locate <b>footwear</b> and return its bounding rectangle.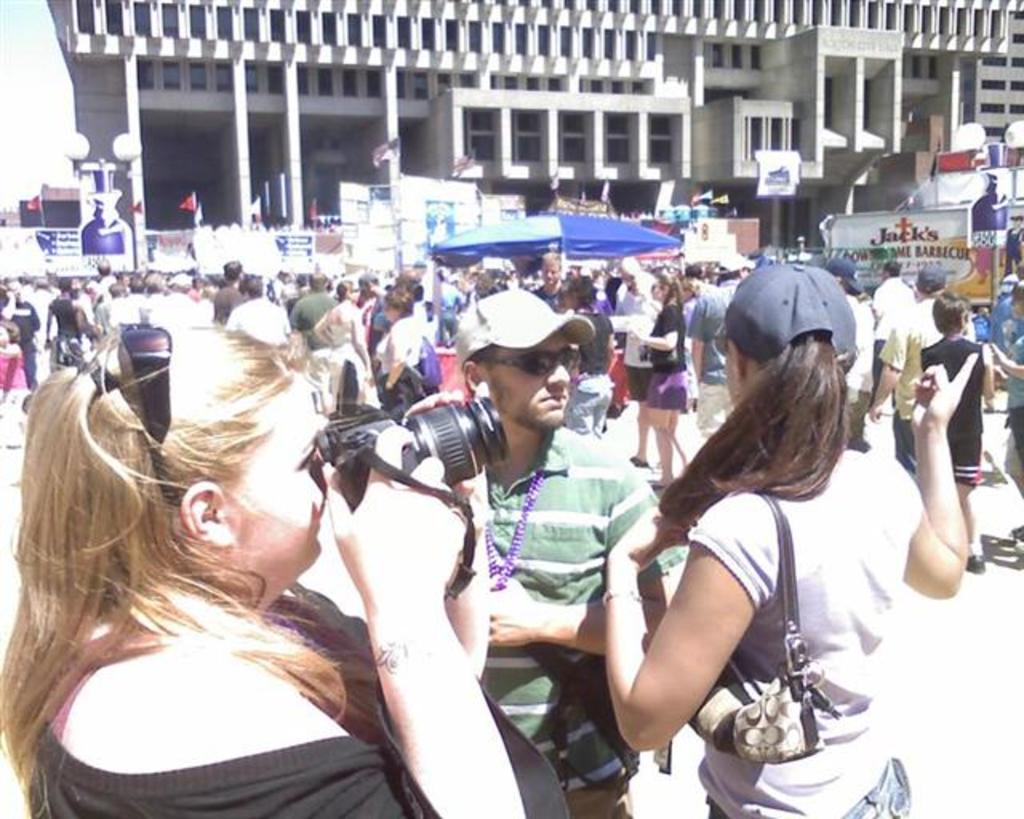
{"x1": 622, "y1": 451, "x2": 645, "y2": 469}.
